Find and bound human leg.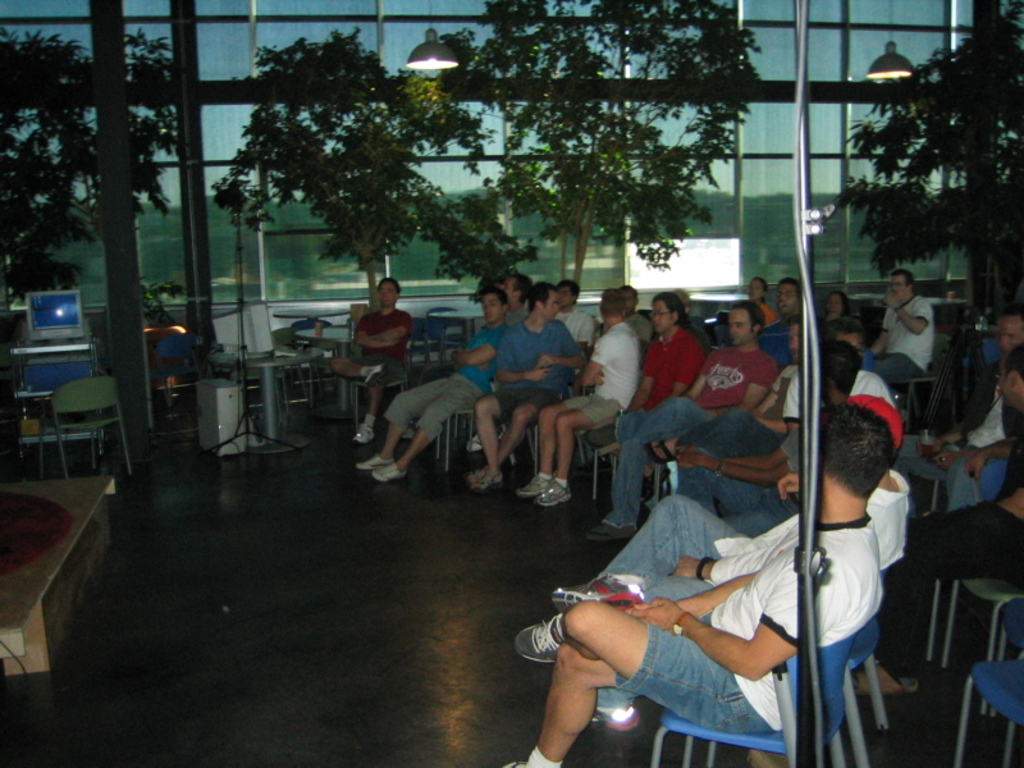
Bound: crop(330, 353, 404, 443).
